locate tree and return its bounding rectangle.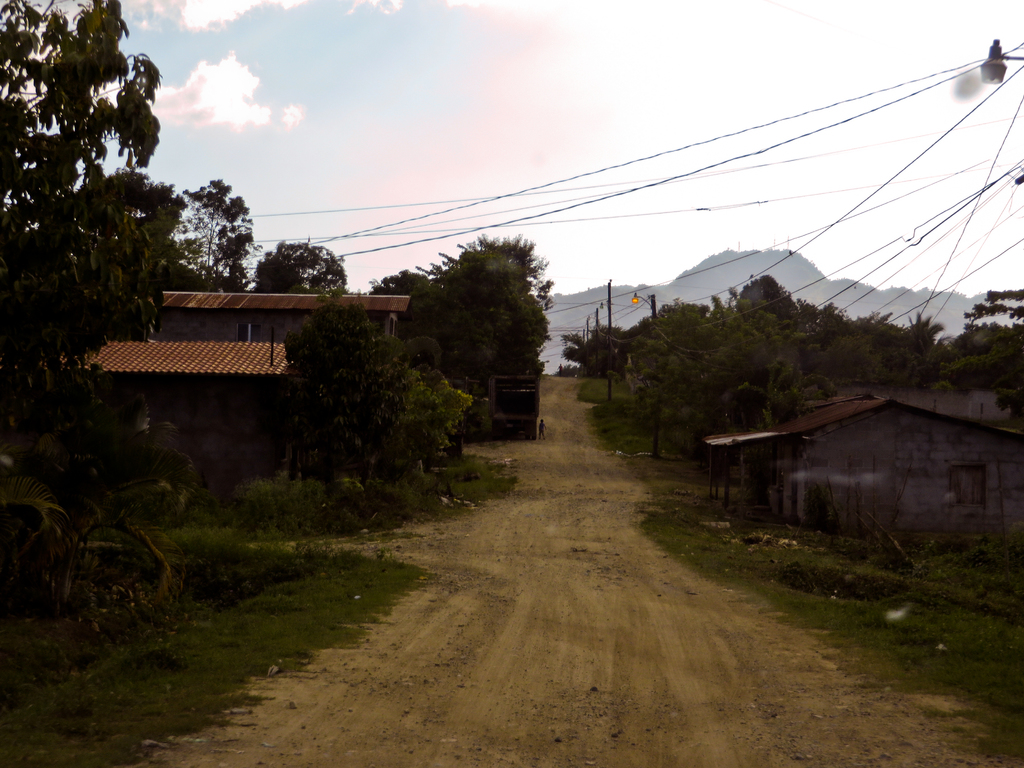
369/268/415/295.
